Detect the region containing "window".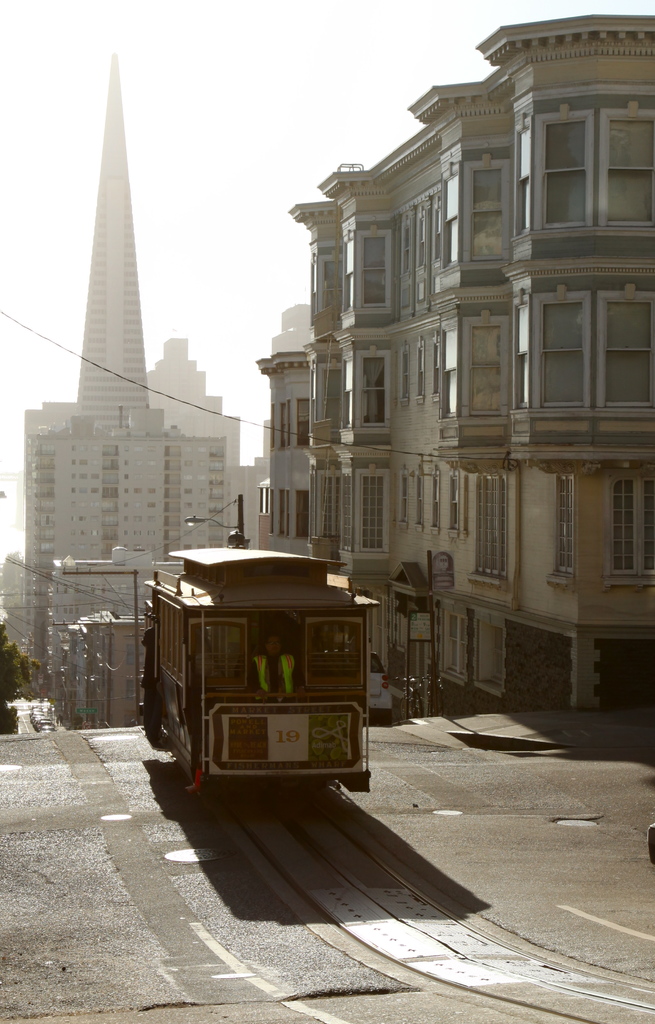
(x1=594, y1=281, x2=654, y2=409).
